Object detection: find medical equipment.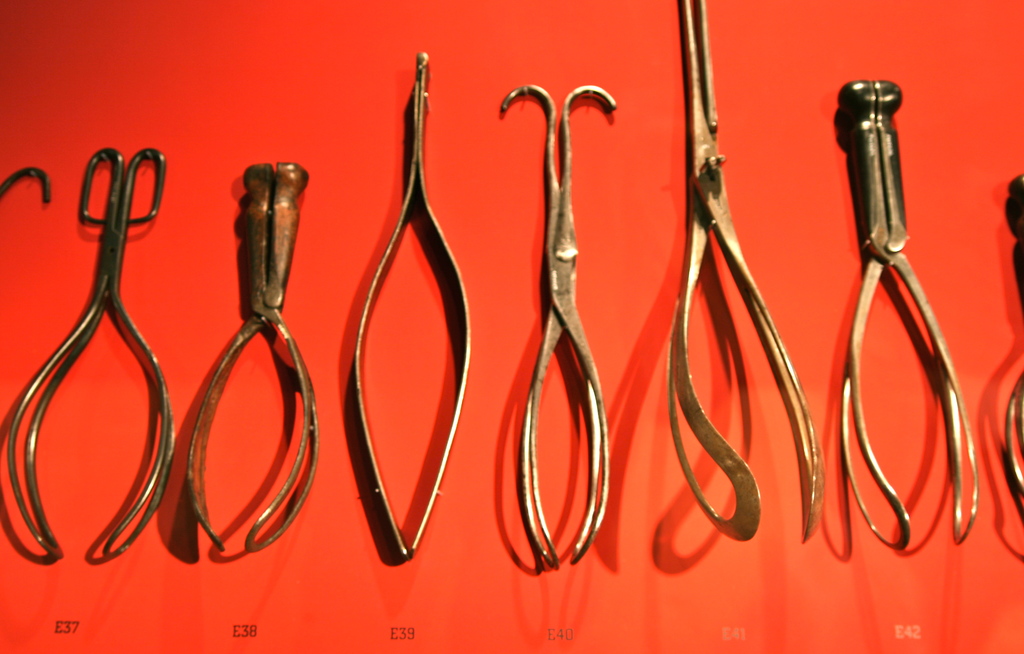
pyautogui.locateOnScreen(186, 161, 320, 554).
